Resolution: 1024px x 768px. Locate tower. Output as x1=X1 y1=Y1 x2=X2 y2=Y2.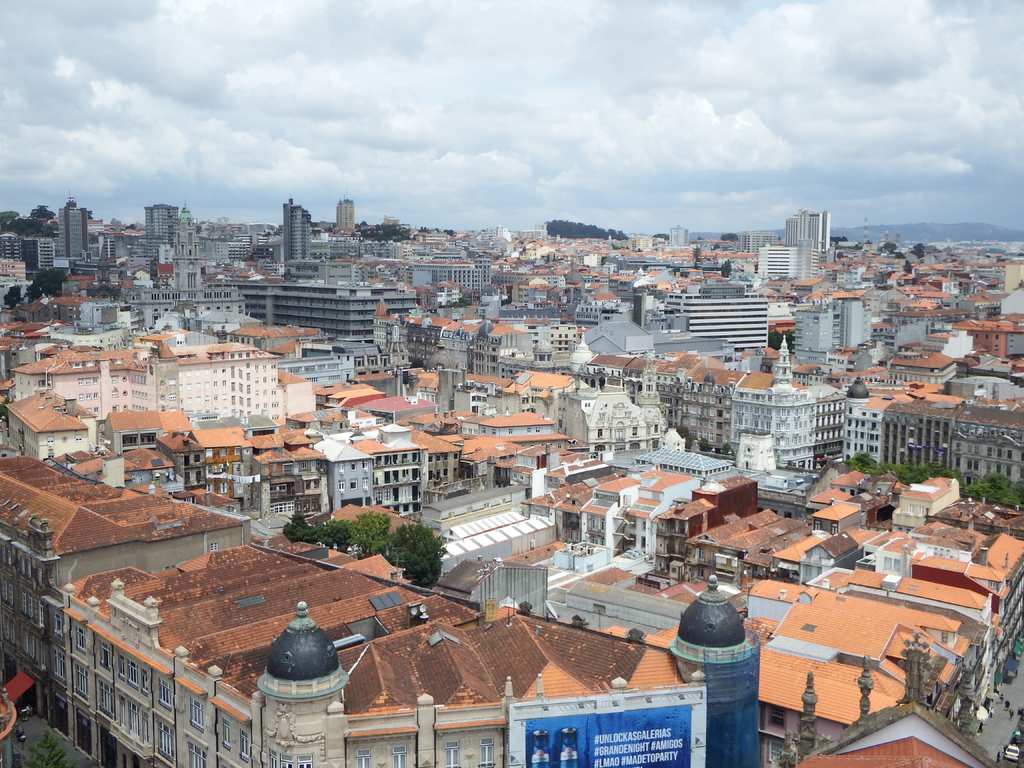
x1=843 y1=376 x2=868 y2=465.
